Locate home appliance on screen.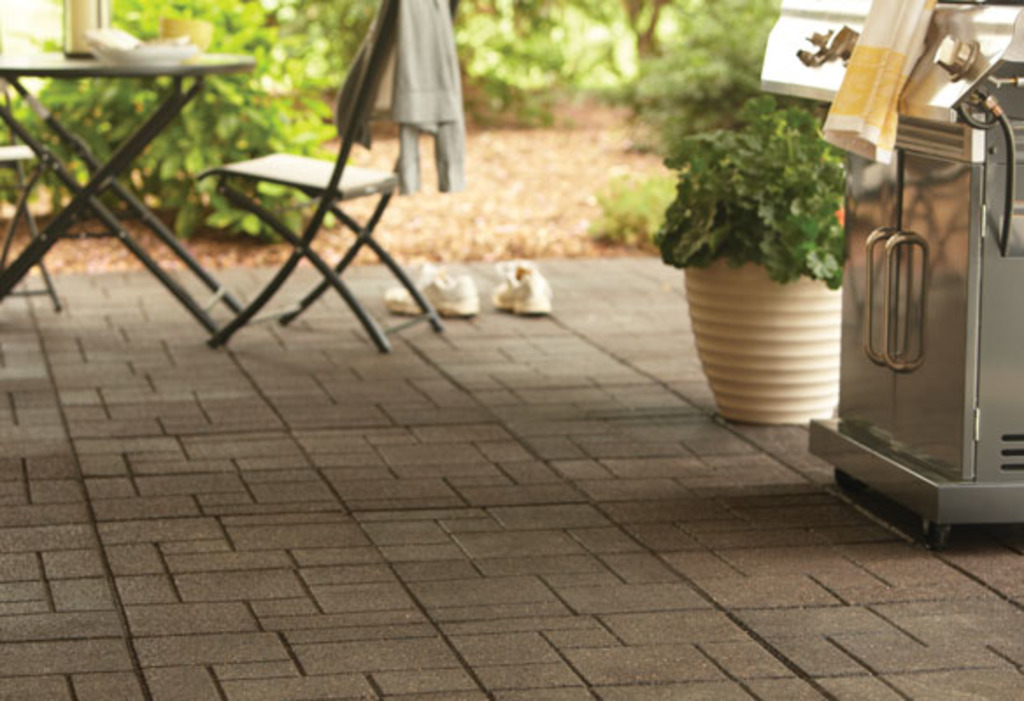
On screen at x1=757 y1=0 x2=1022 y2=547.
